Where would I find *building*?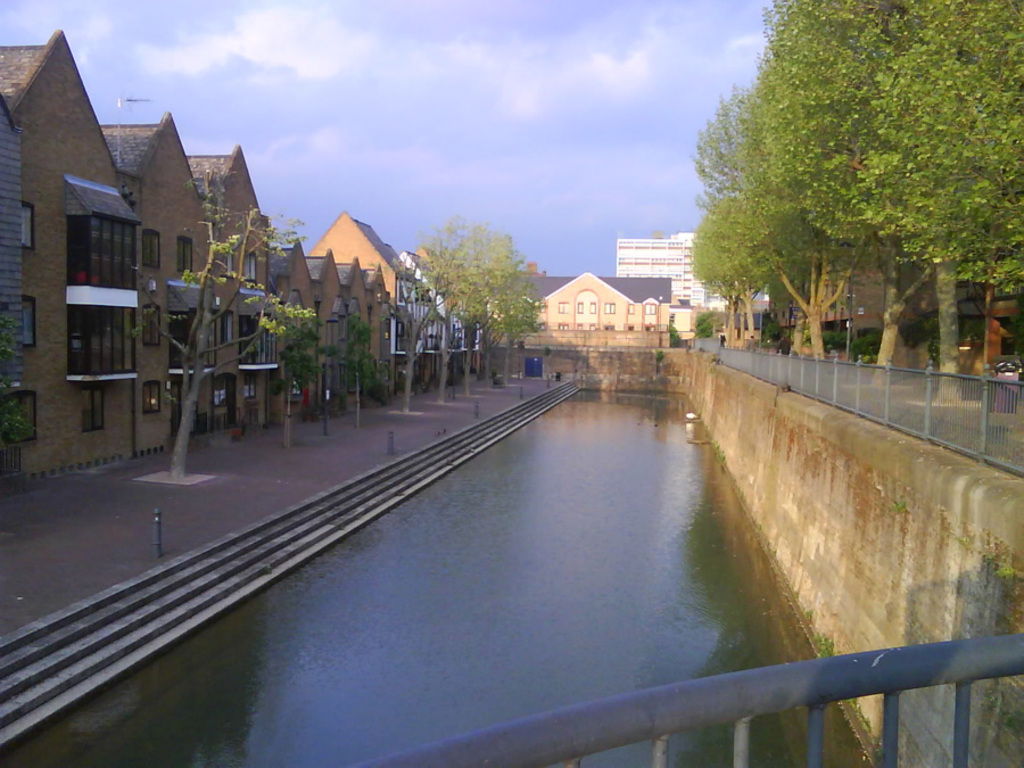
At (x1=614, y1=229, x2=758, y2=306).
